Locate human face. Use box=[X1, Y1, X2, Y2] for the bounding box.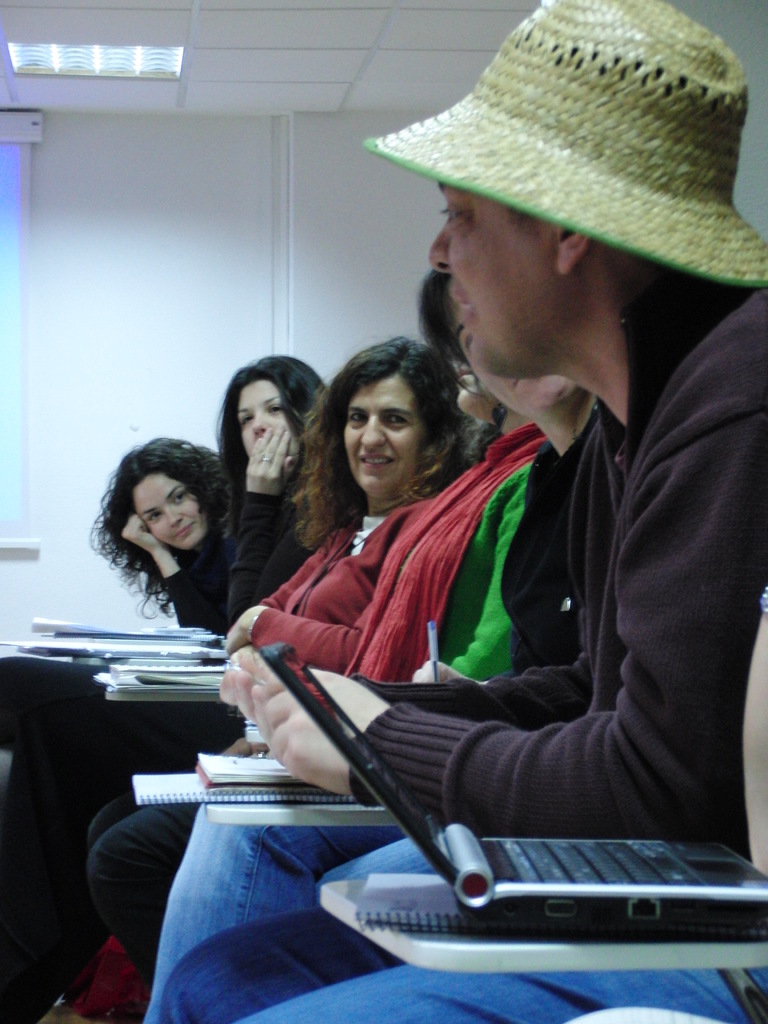
box=[344, 376, 427, 489].
